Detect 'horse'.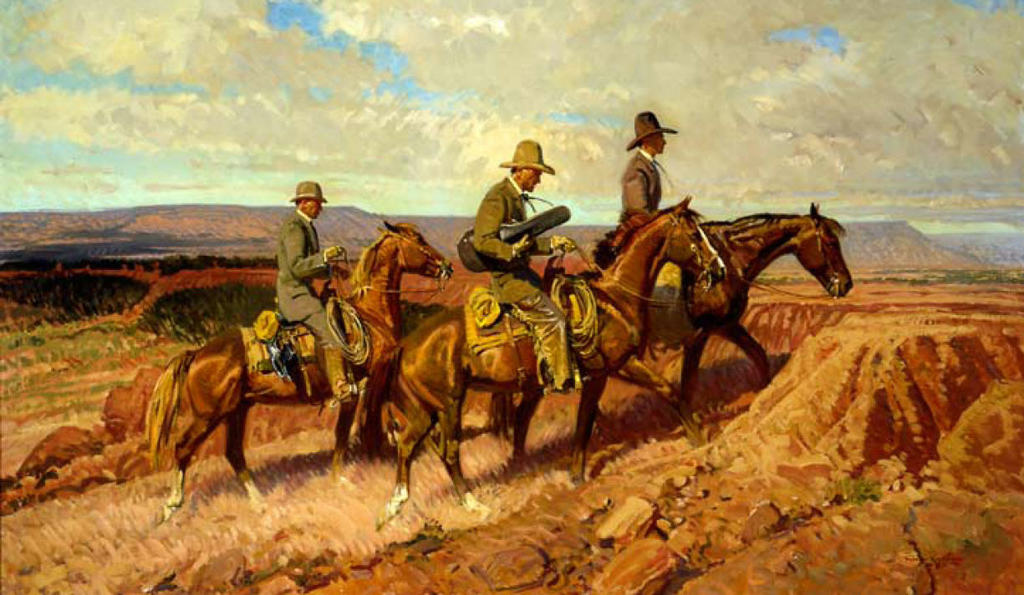
Detected at <bbox>487, 198, 858, 470</bbox>.
